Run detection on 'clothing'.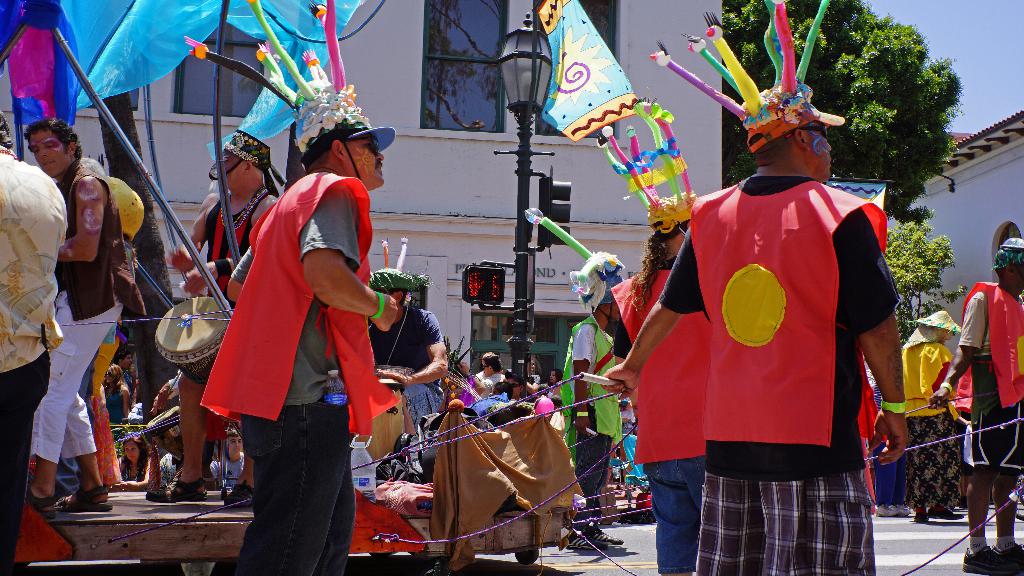
Result: [33,158,151,468].
